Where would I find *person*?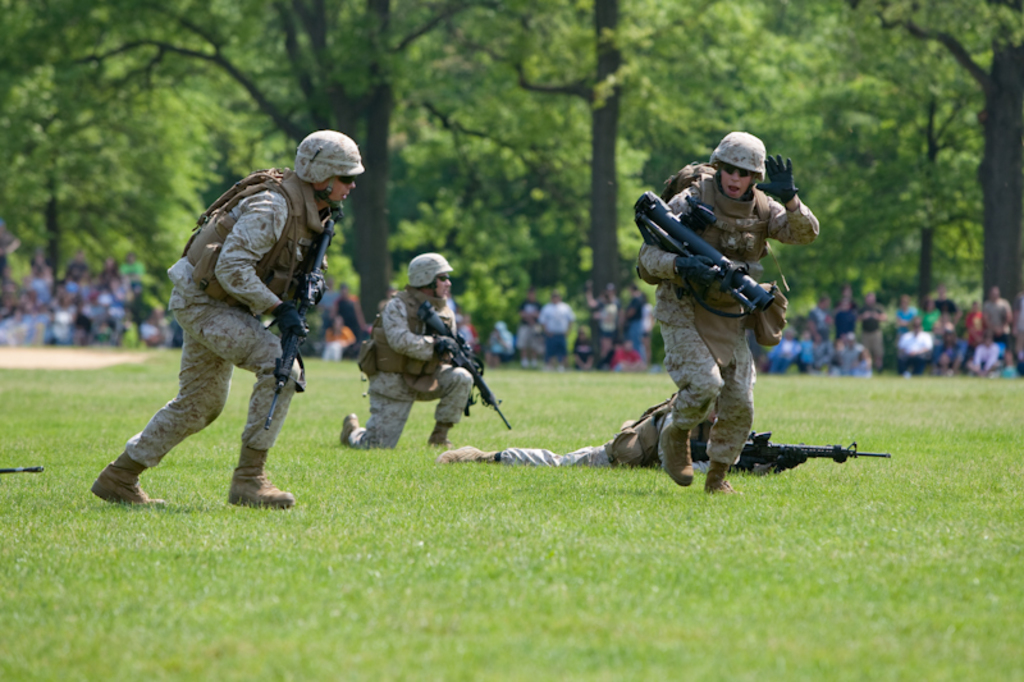
At bbox=(344, 252, 479, 445).
